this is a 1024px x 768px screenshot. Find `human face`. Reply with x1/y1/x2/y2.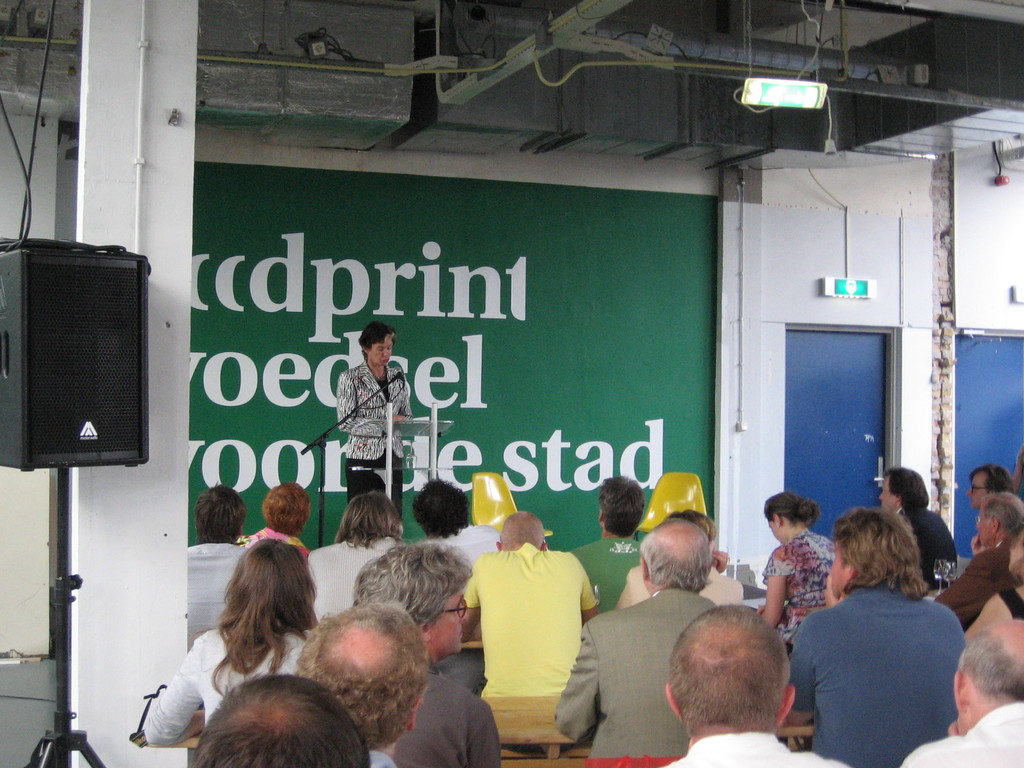
365/337/394/364.
